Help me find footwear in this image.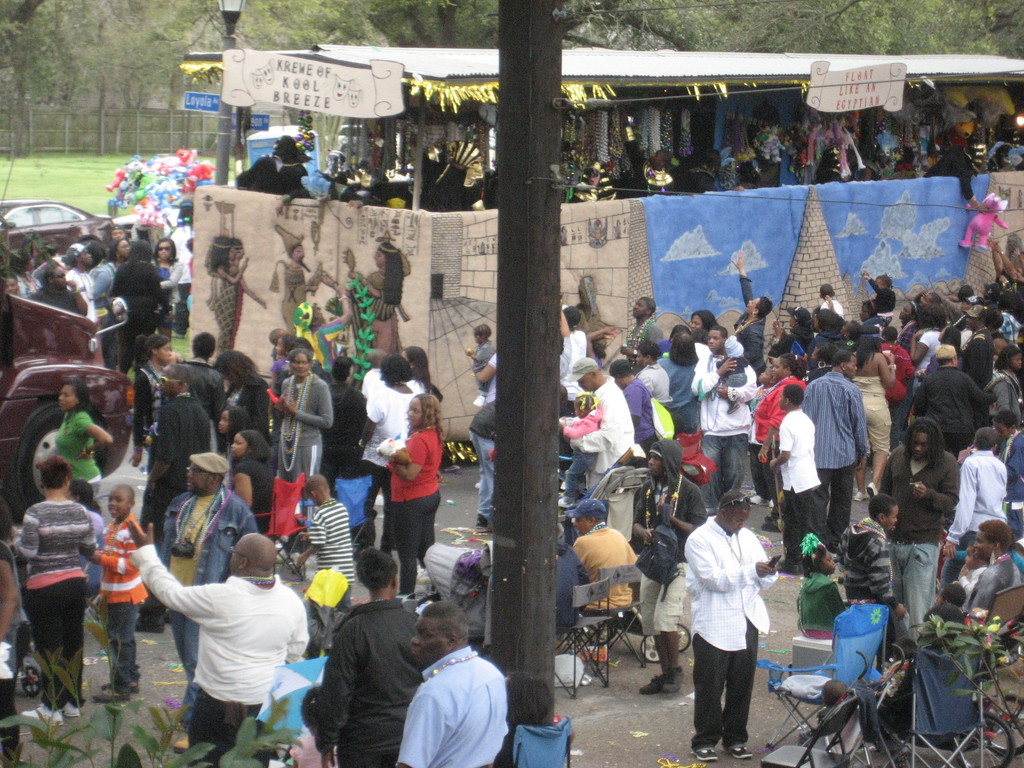
Found it: (x1=730, y1=746, x2=751, y2=756).
